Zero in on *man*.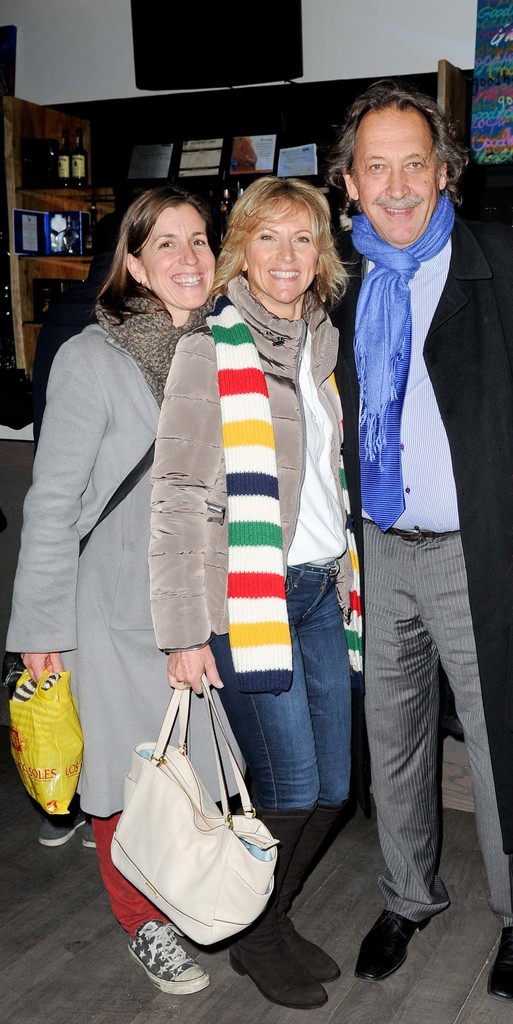
Zeroed in: rect(317, 72, 499, 959).
